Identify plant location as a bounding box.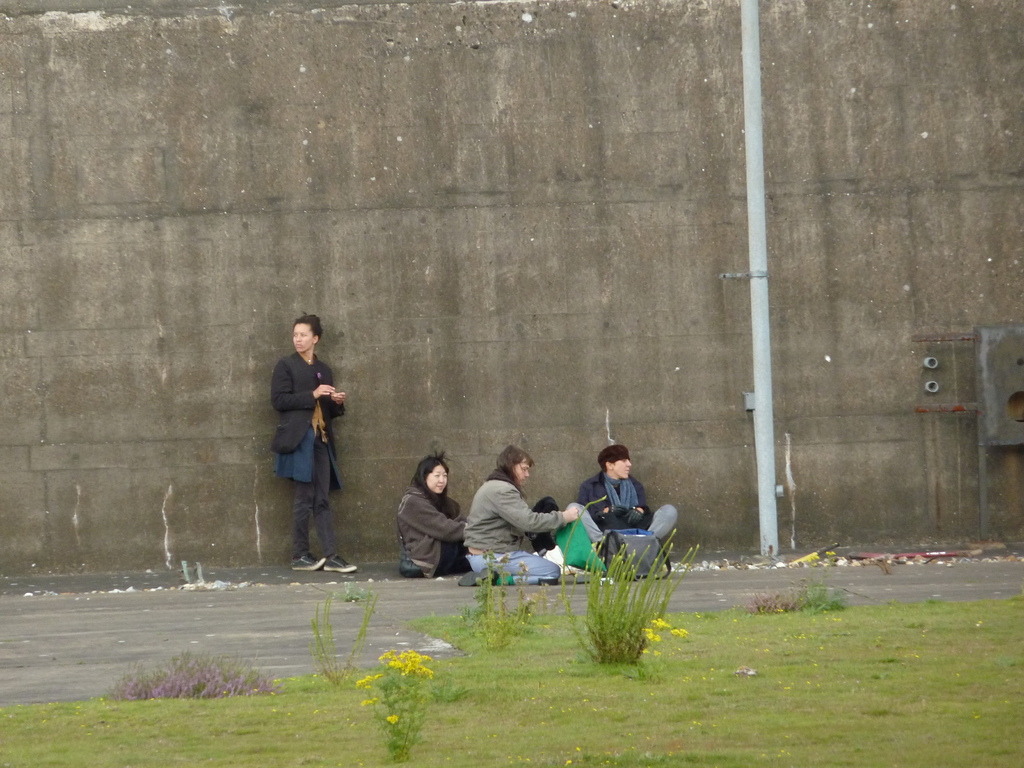
bbox=[737, 564, 796, 615].
